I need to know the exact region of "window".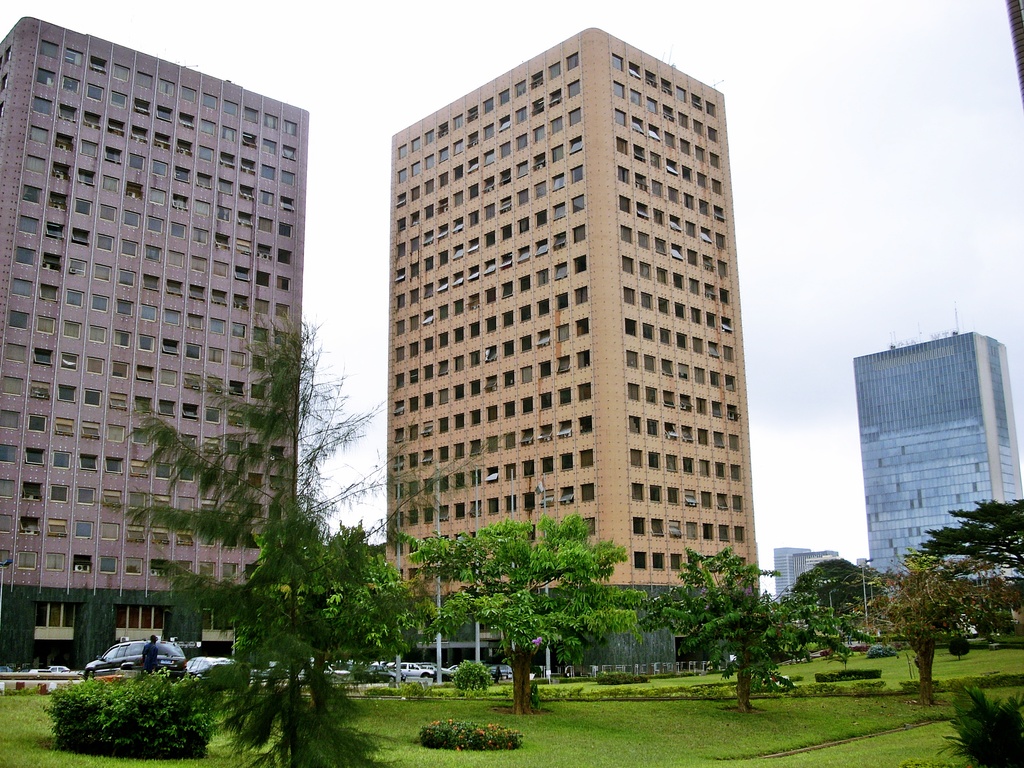
Region: l=218, t=204, r=230, b=221.
